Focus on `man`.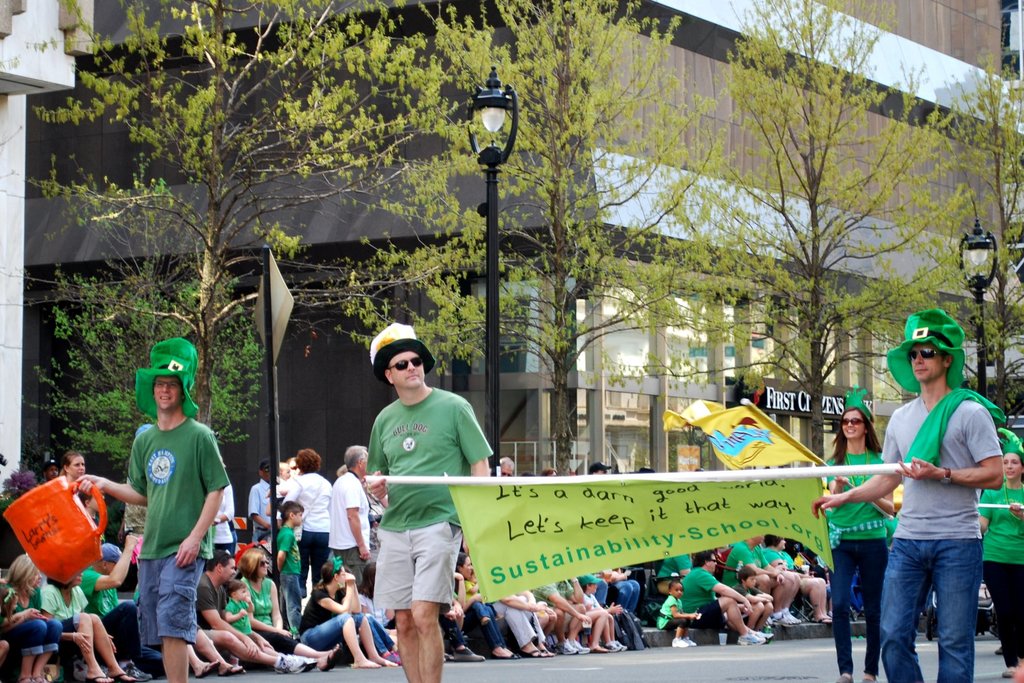
Focused at select_region(325, 442, 375, 597).
